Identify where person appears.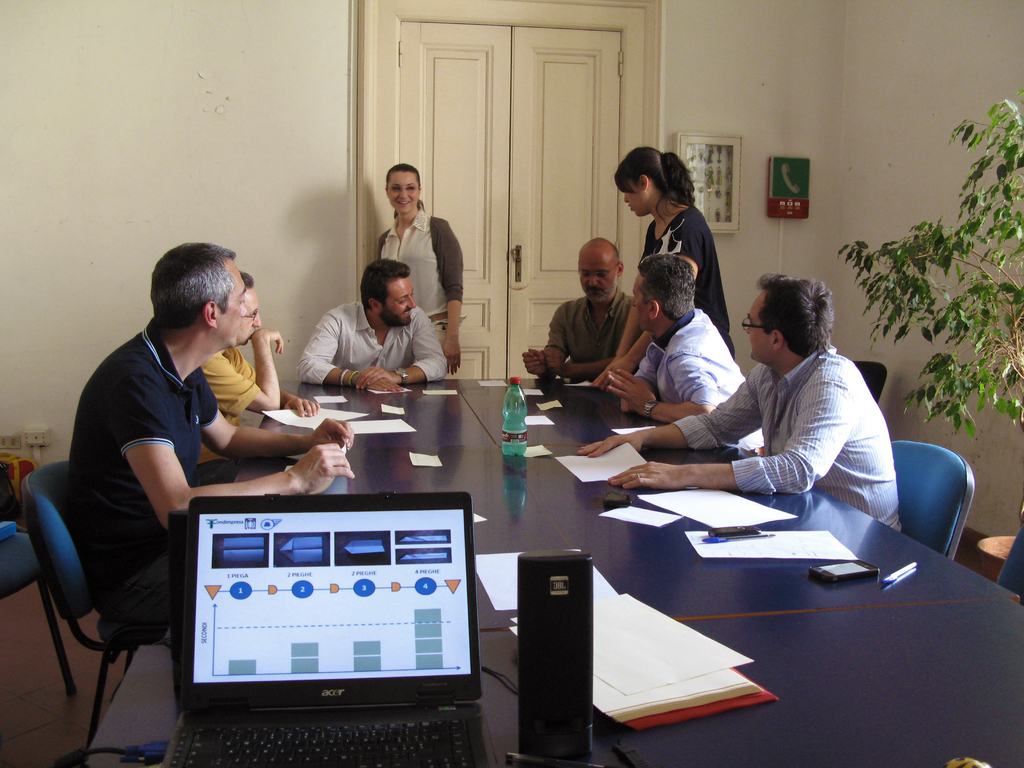
Appears at [201,272,320,483].
